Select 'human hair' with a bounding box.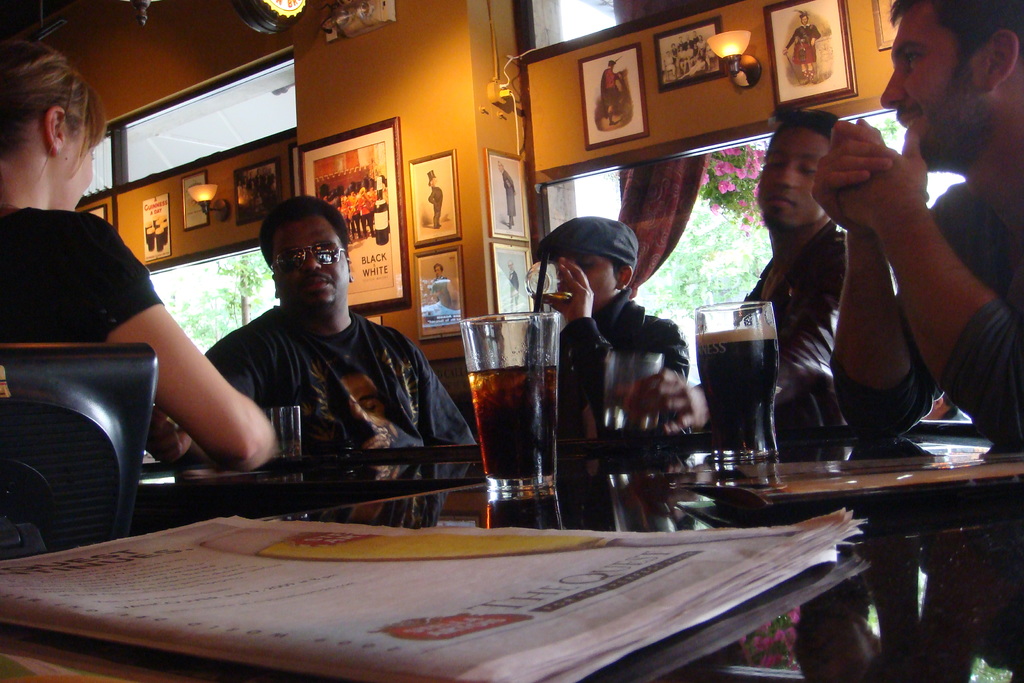
BBox(766, 108, 844, 144).
